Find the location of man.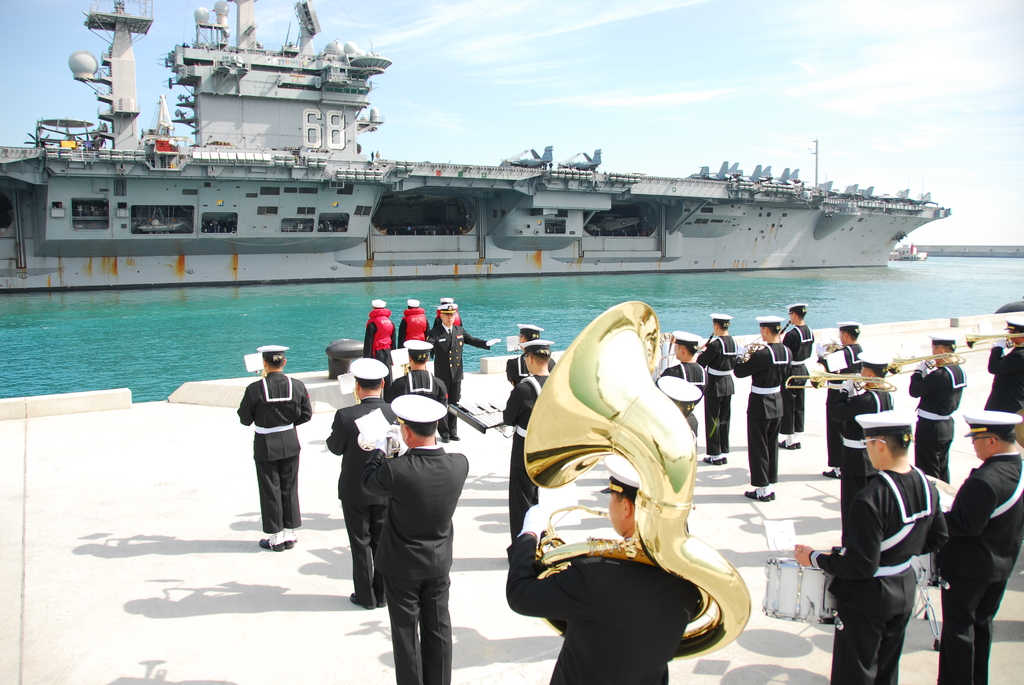
Location: (929,402,1023,684).
